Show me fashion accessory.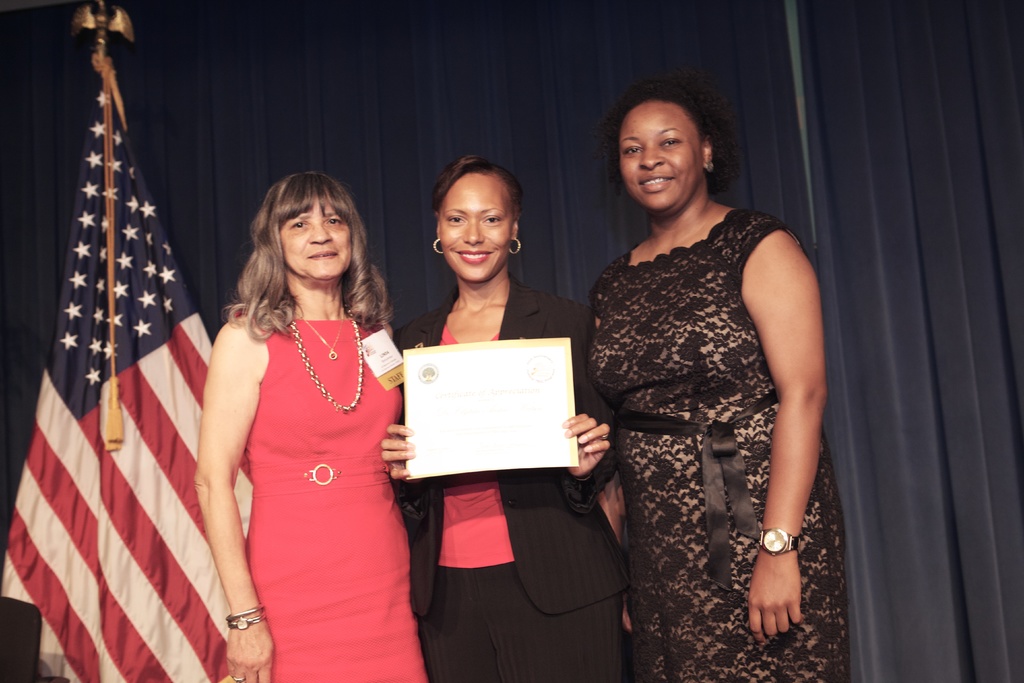
fashion accessory is here: <bbox>227, 604, 268, 621</bbox>.
